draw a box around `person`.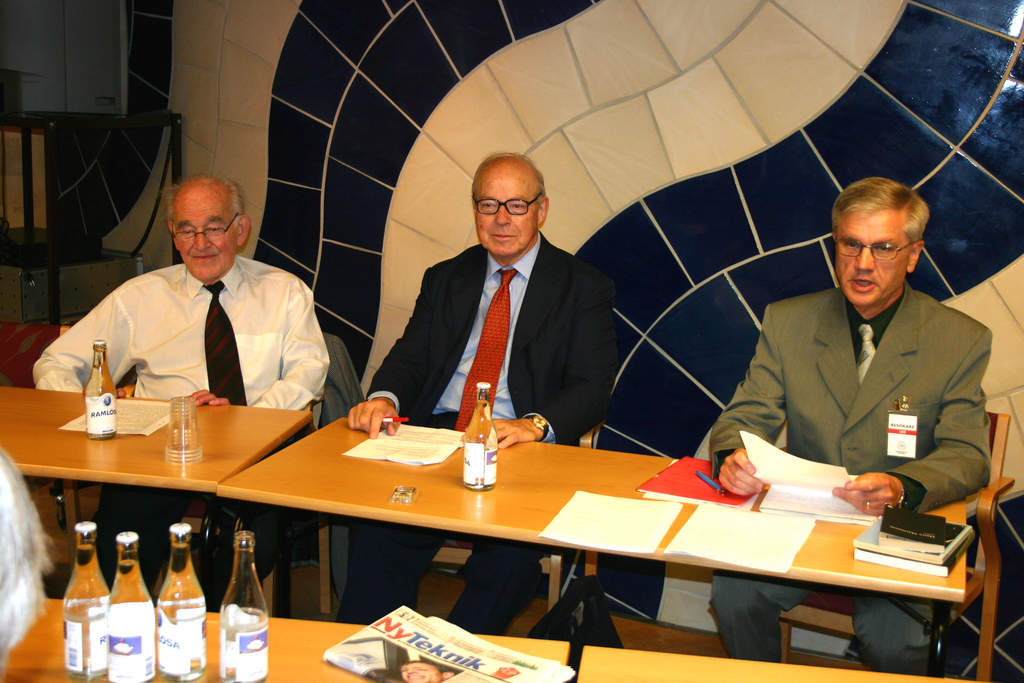
l=337, t=145, r=616, b=639.
